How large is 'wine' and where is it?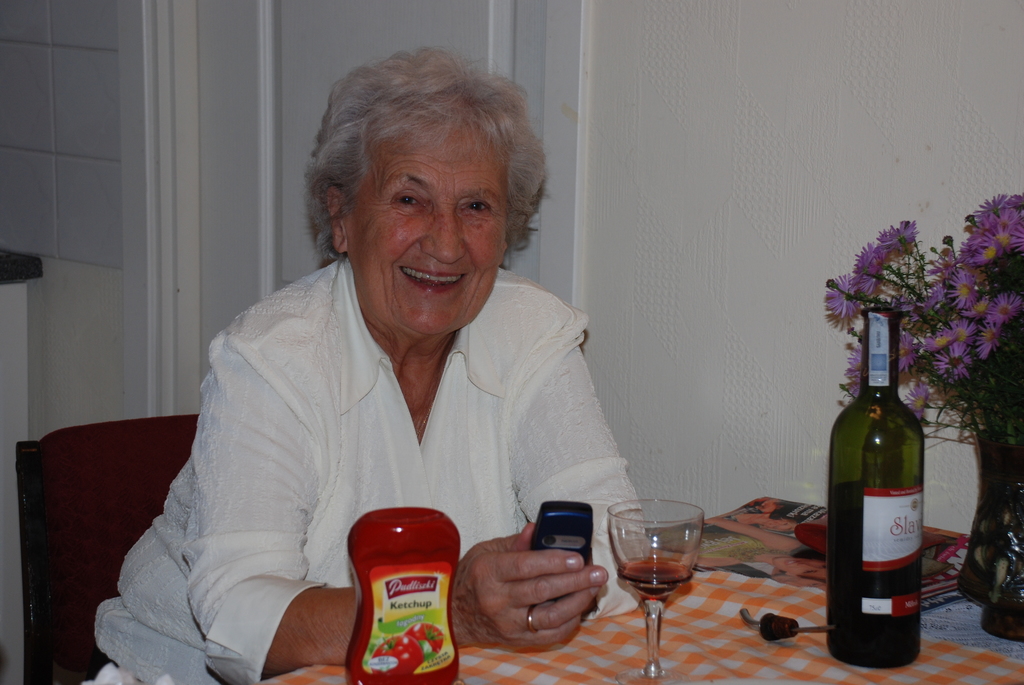
Bounding box: crop(620, 560, 694, 606).
